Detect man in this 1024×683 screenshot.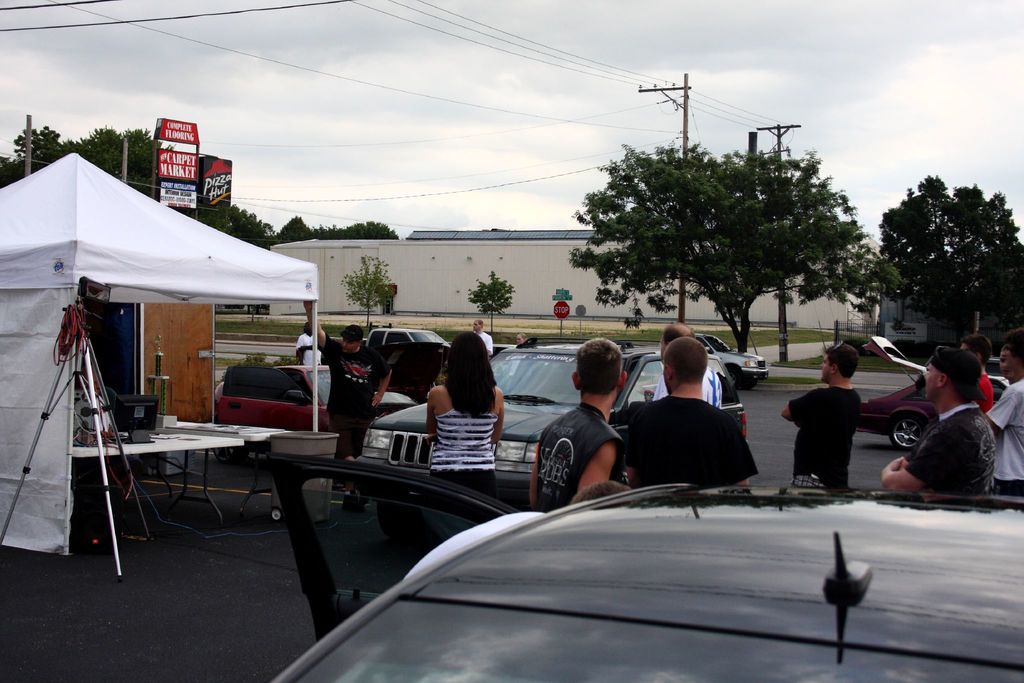
Detection: (303,291,390,469).
